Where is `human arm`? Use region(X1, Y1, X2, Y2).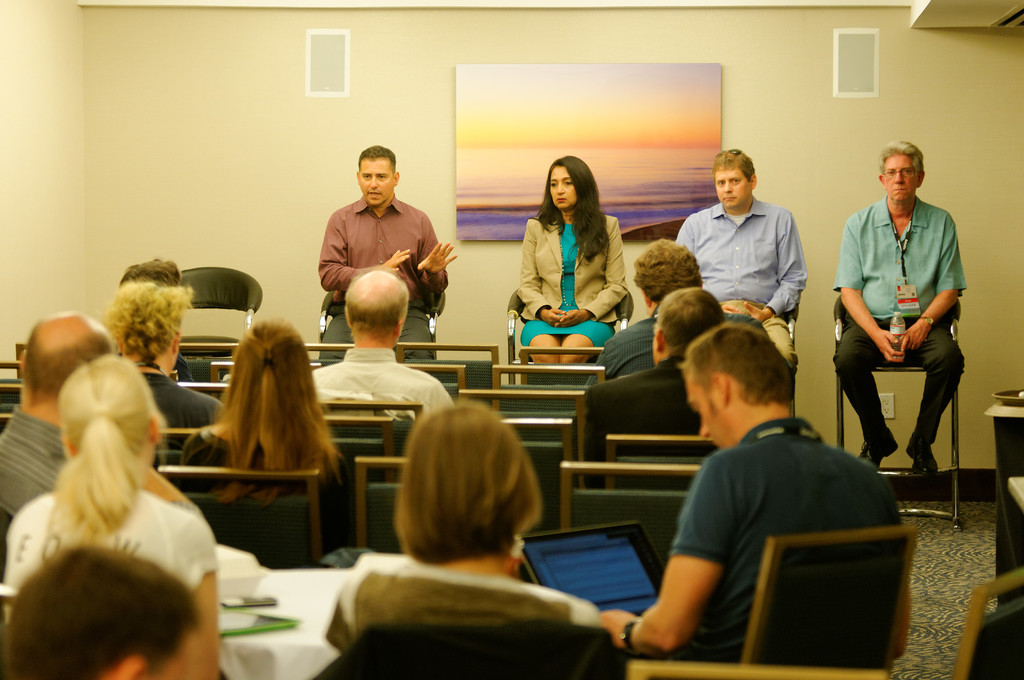
region(320, 562, 367, 645).
